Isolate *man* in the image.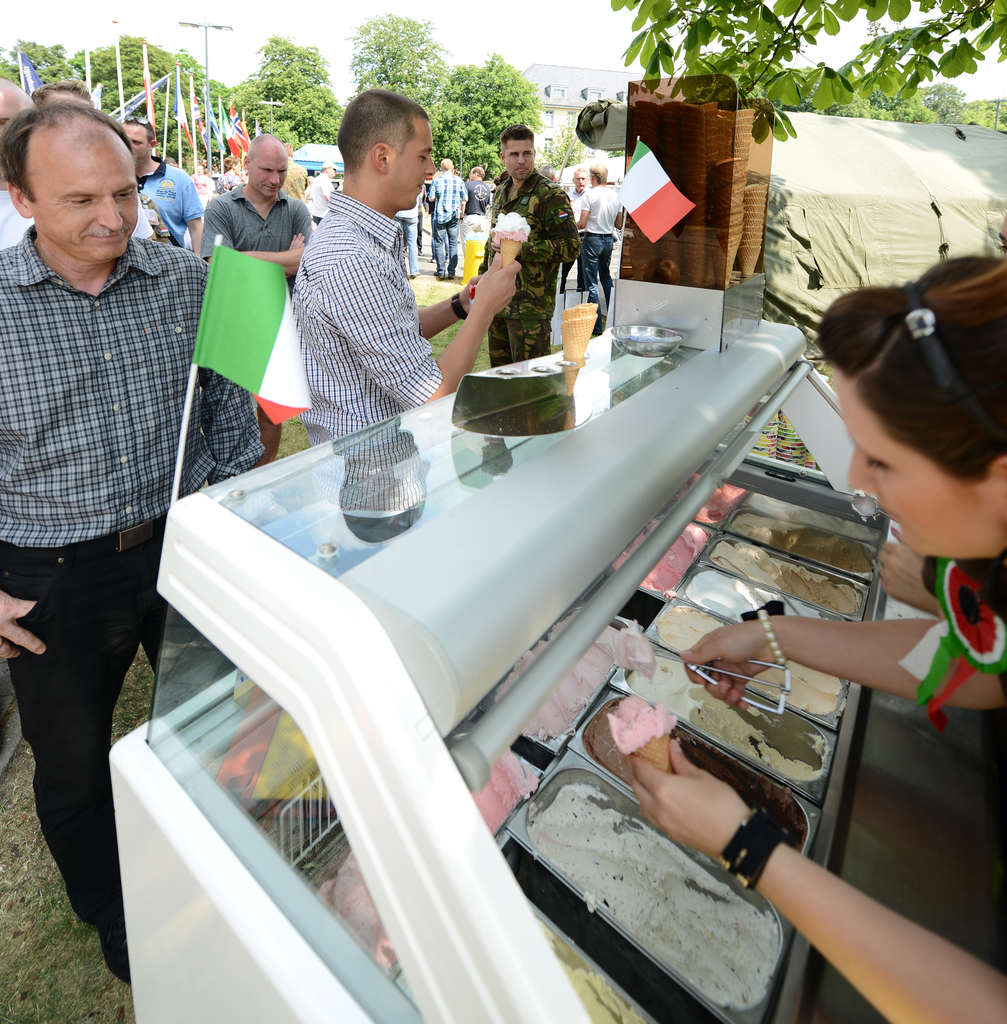
Isolated region: 197:128:309:473.
